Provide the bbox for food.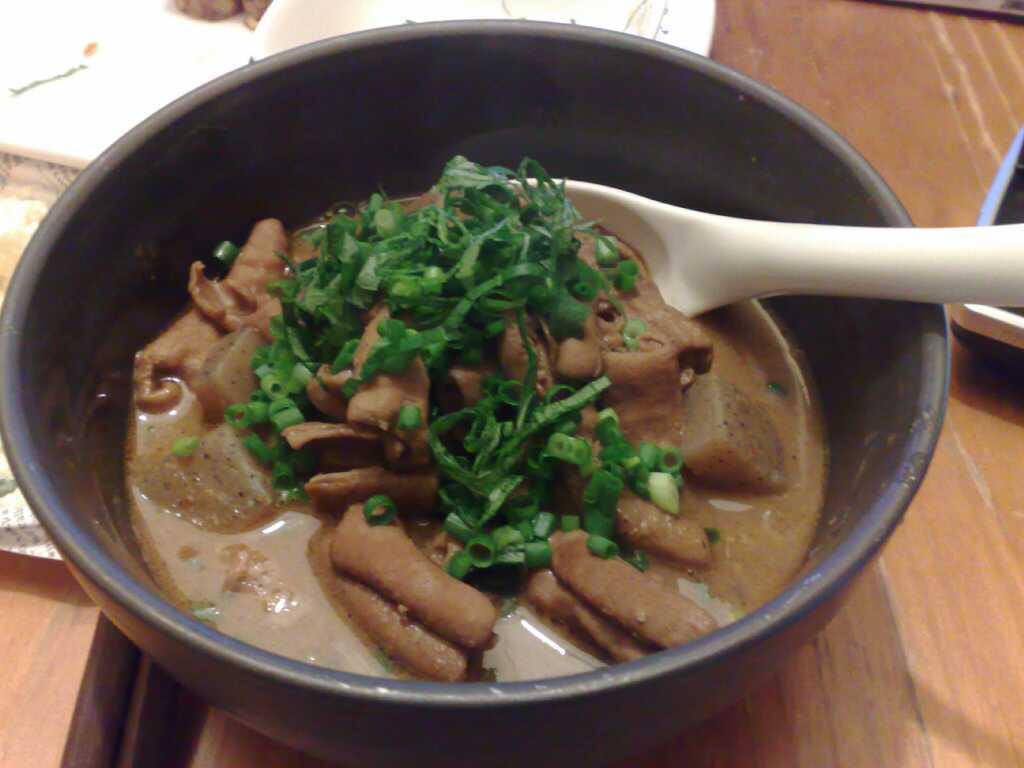
BBox(101, 79, 861, 712).
